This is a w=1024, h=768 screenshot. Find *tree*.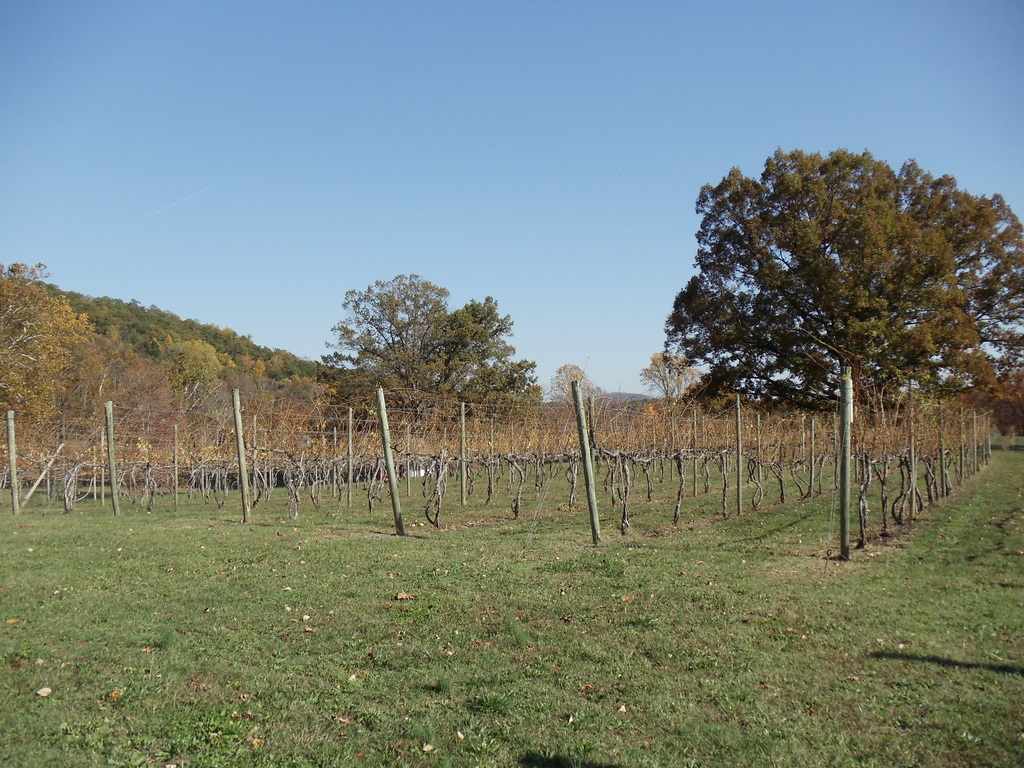
Bounding box: select_region(545, 363, 607, 409).
